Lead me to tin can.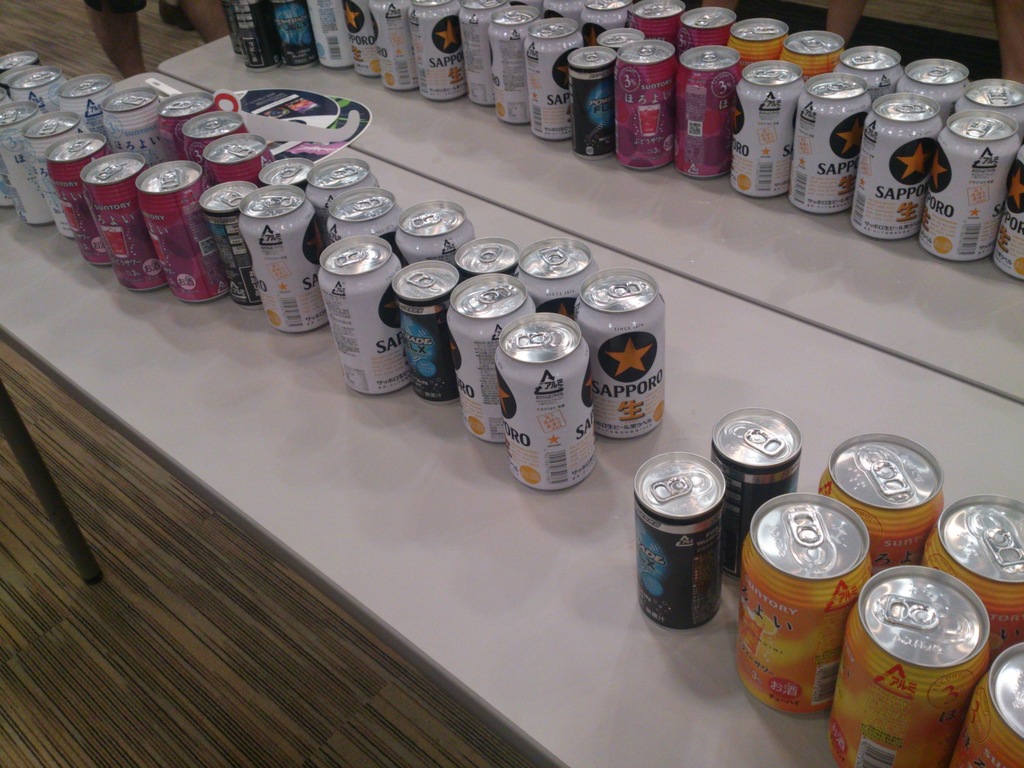
Lead to <bbox>259, 152, 306, 198</bbox>.
